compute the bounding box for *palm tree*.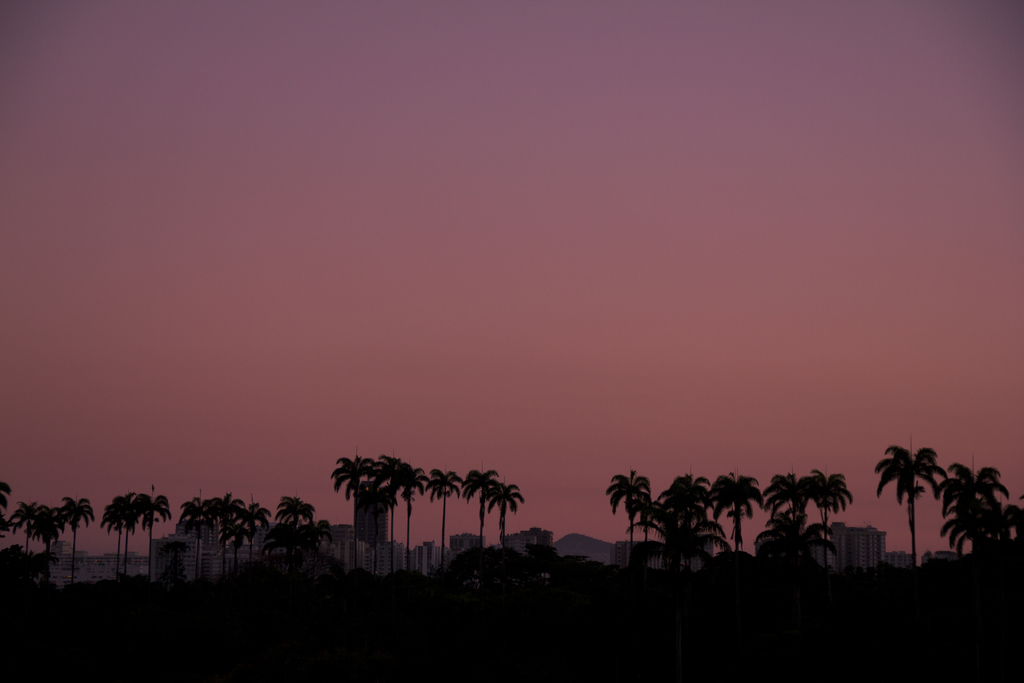
<region>77, 497, 161, 571</region>.
